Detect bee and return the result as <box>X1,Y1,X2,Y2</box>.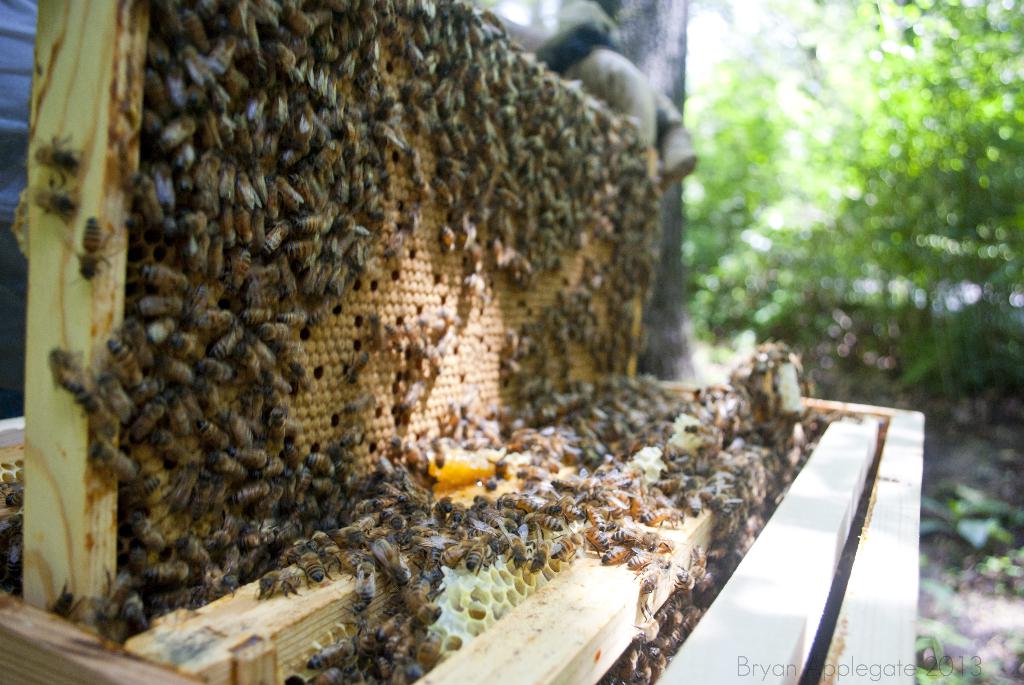
<box>351,498,383,505</box>.
